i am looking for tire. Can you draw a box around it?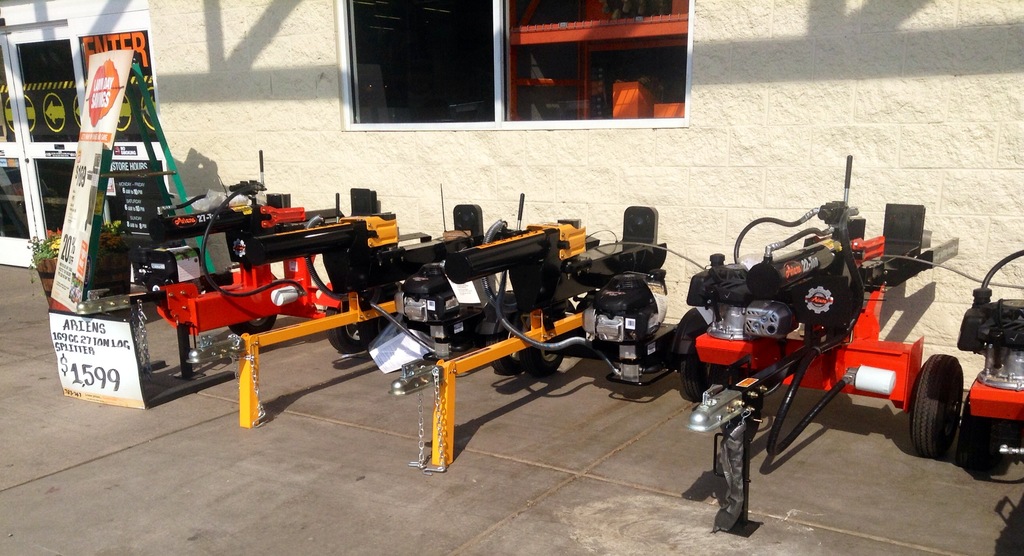
Sure, the bounding box is detection(959, 404, 993, 454).
